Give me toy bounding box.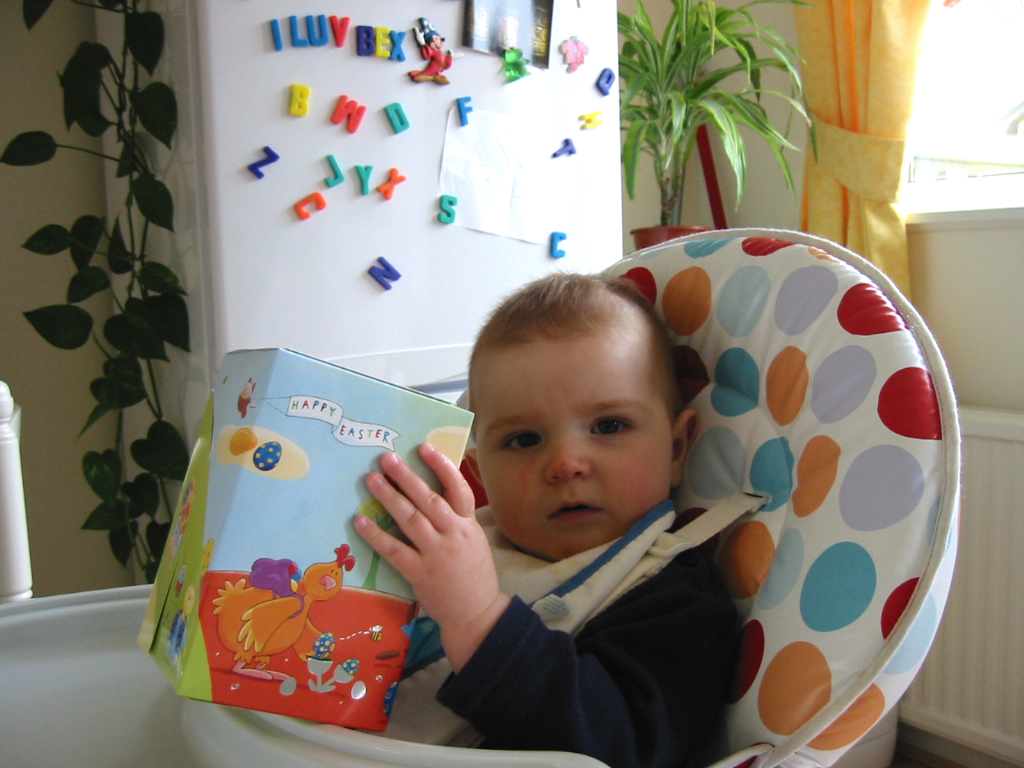
left=558, top=34, right=587, bottom=74.
